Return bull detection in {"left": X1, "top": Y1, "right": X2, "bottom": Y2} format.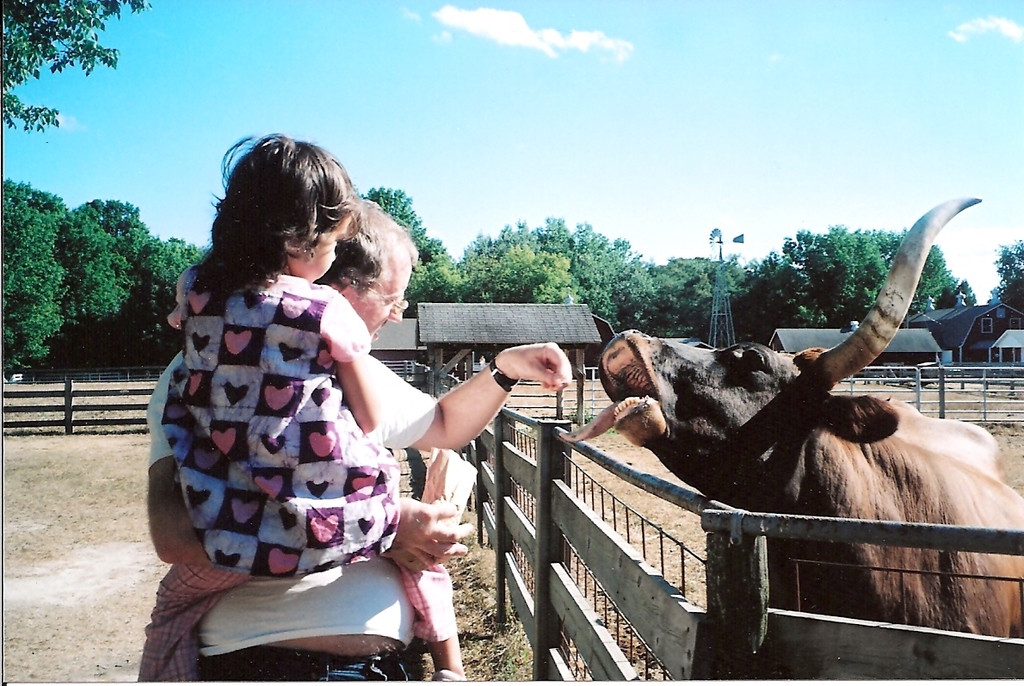
{"left": 556, "top": 192, "right": 1023, "bottom": 637}.
